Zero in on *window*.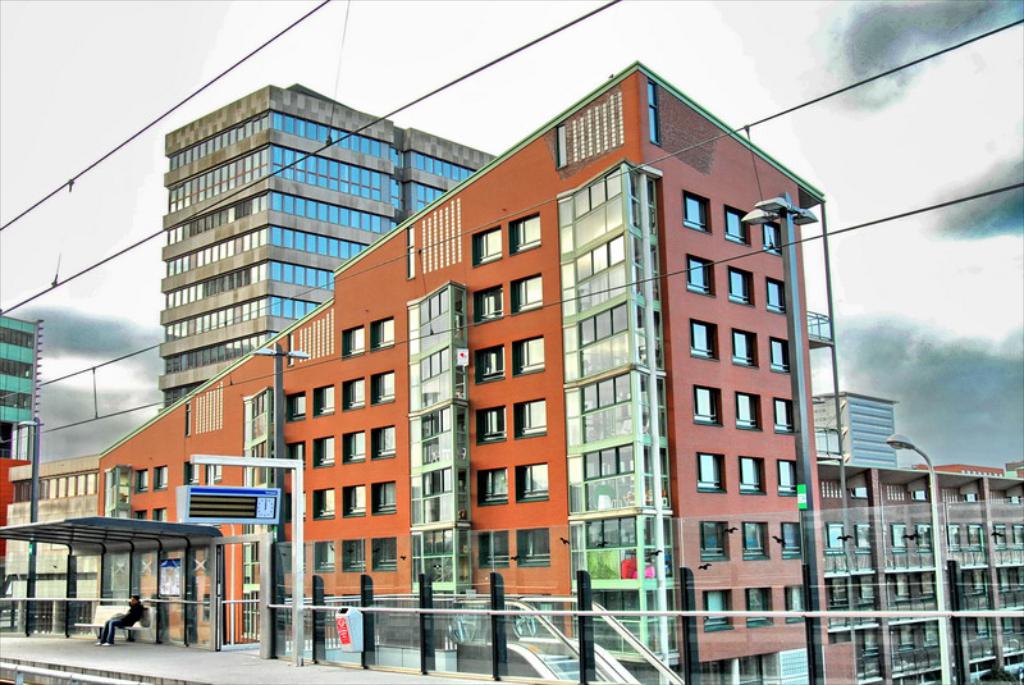
Zeroed in: {"x1": 512, "y1": 332, "x2": 540, "y2": 375}.
